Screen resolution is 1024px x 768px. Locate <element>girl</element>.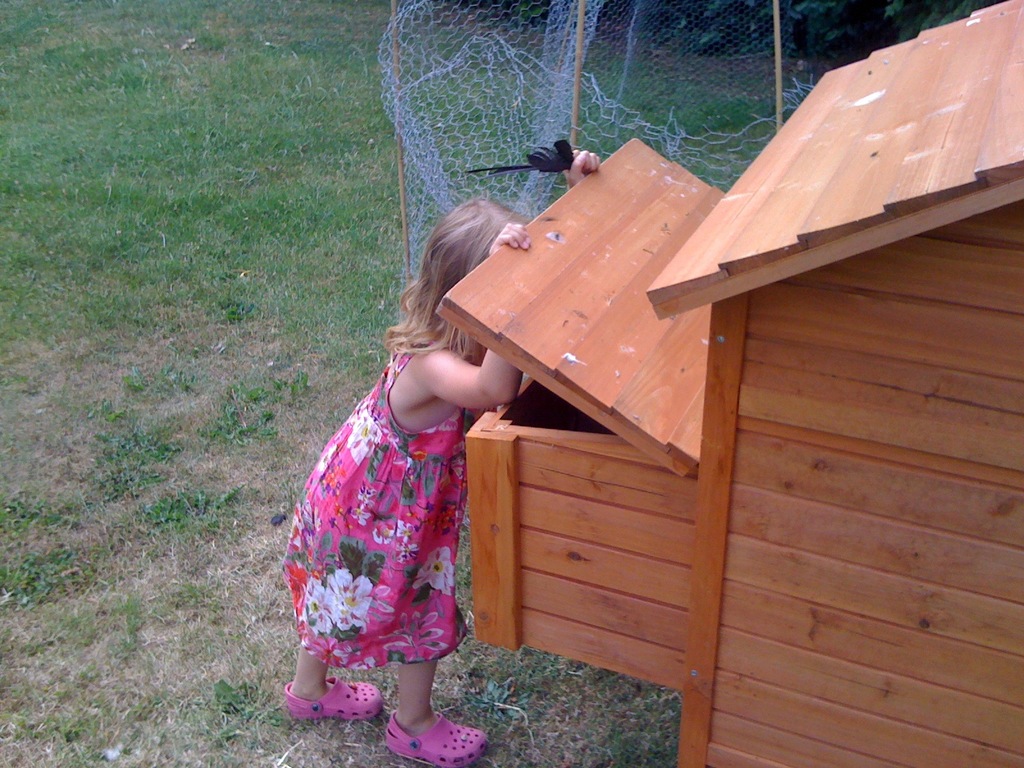
[282,198,534,767].
